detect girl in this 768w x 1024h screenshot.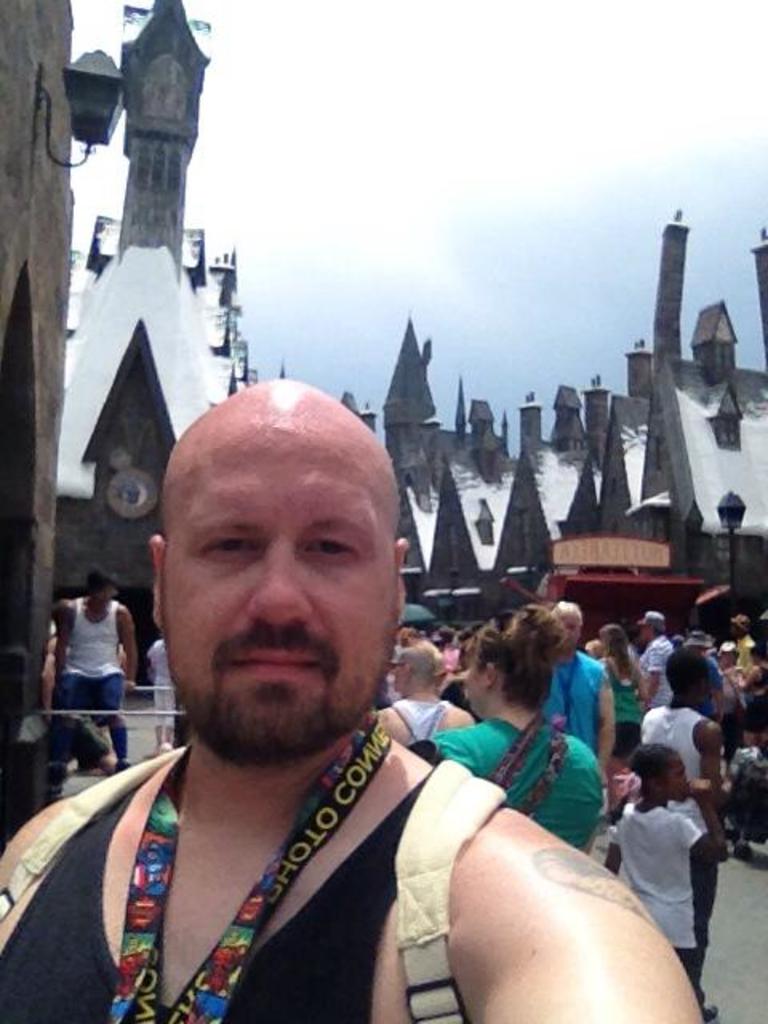
Detection: select_region(600, 739, 734, 1006).
